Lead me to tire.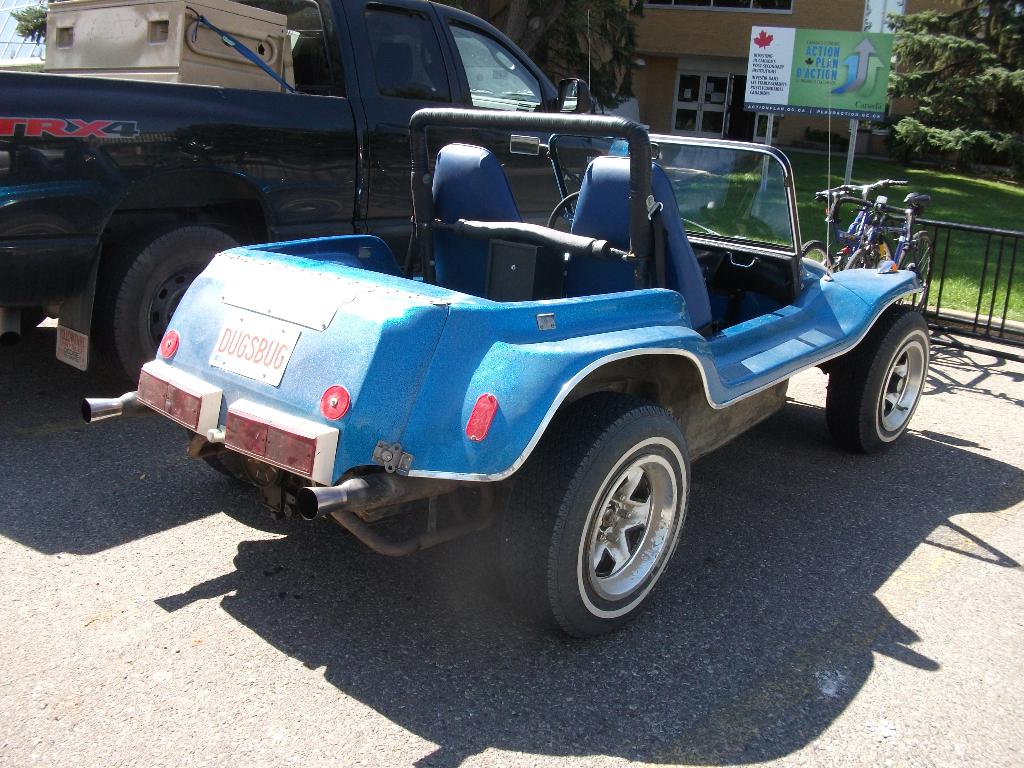
Lead to rect(102, 227, 241, 395).
